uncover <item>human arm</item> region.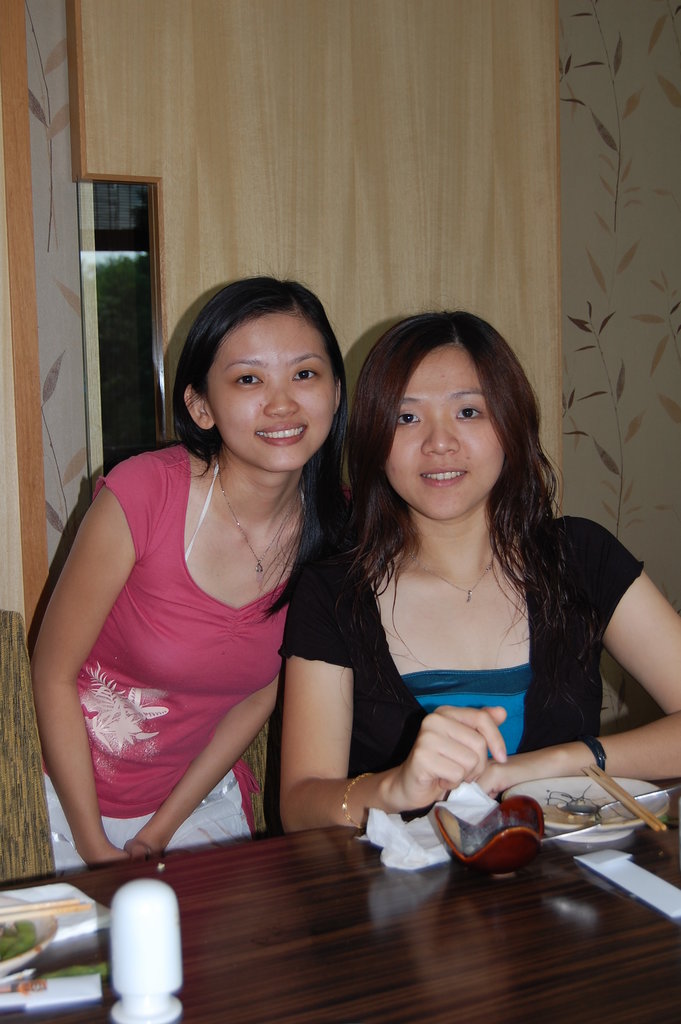
Uncovered: <bbox>283, 572, 505, 834</bbox>.
